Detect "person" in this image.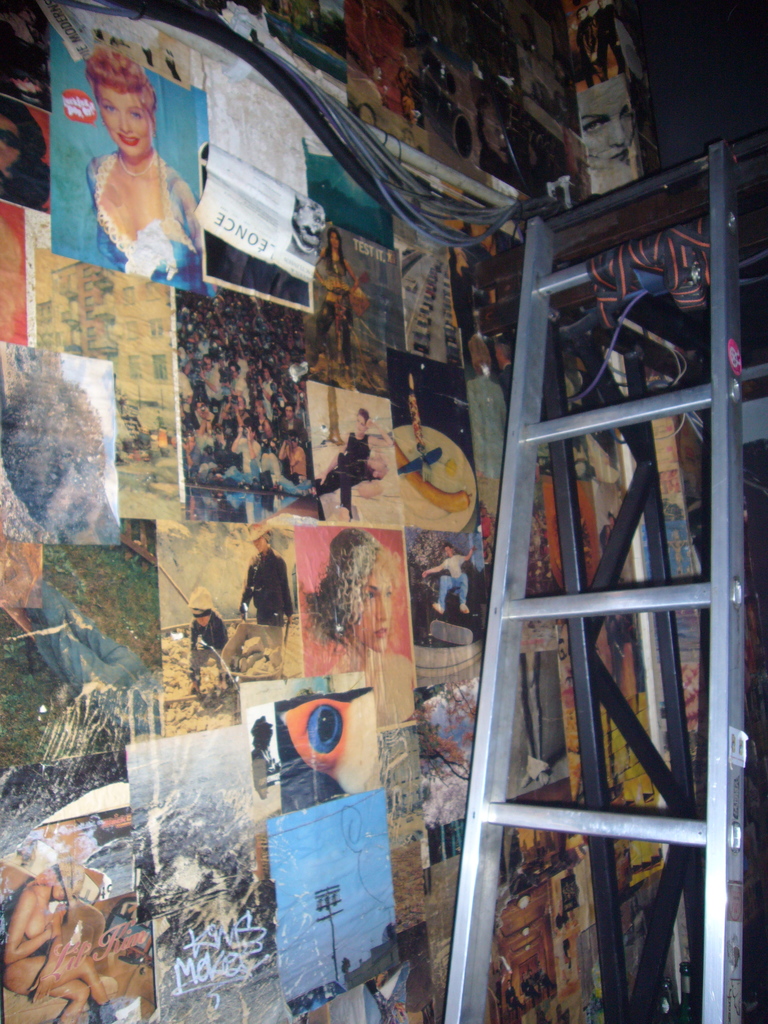
Detection: region(425, 540, 477, 612).
